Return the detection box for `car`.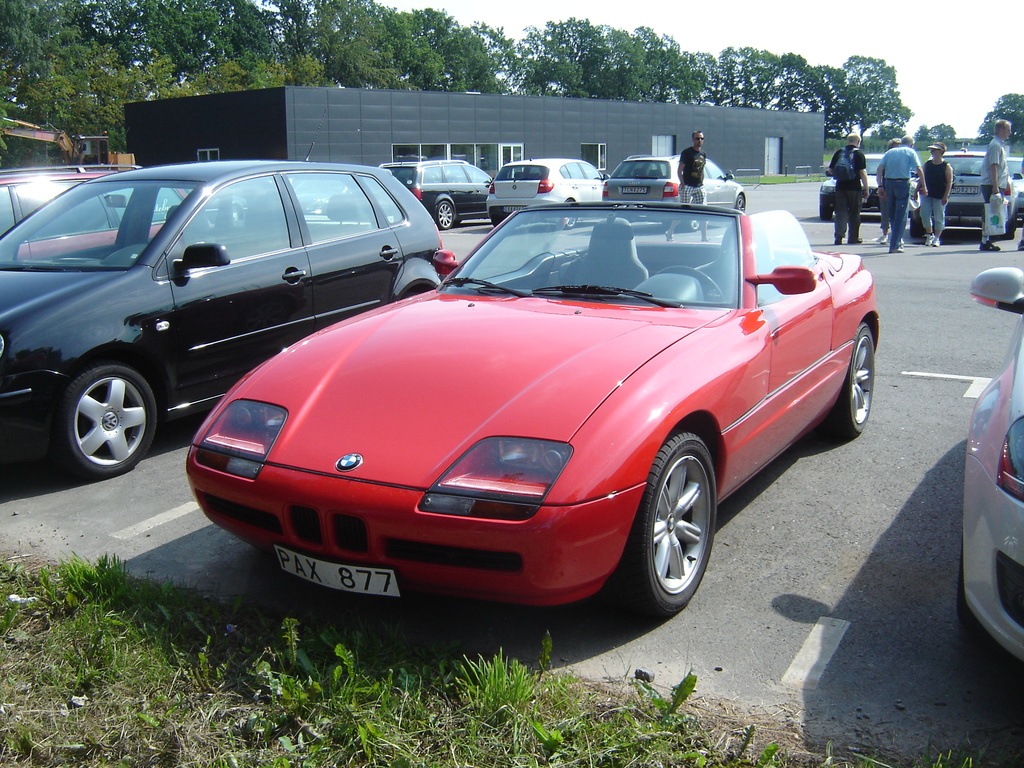
x1=817 y1=152 x2=915 y2=218.
